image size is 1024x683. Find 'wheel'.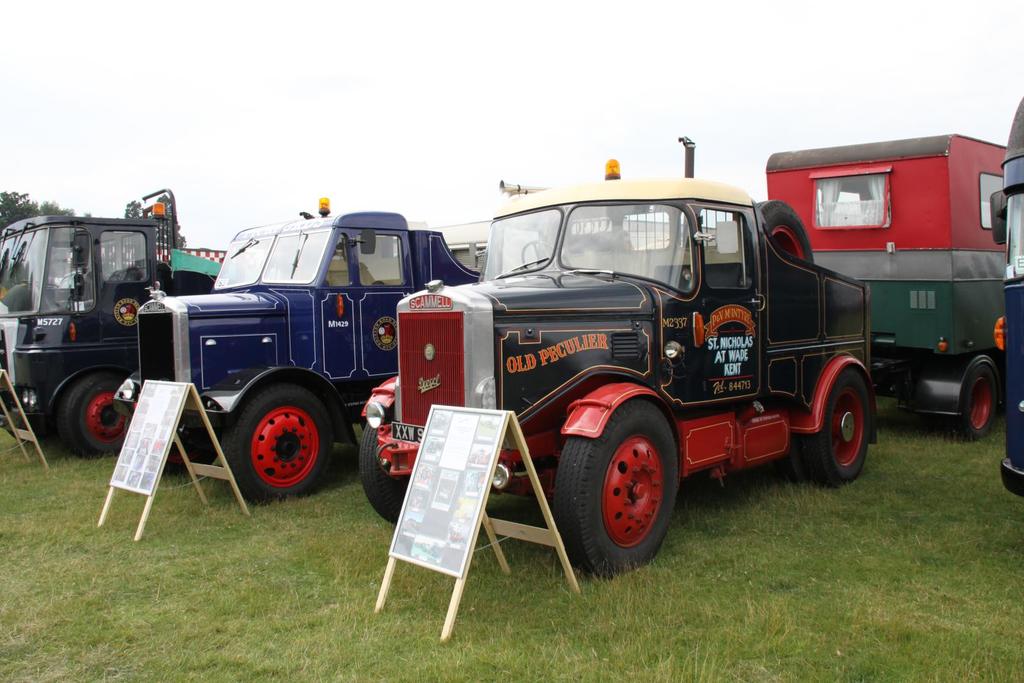
{"x1": 212, "y1": 384, "x2": 332, "y2": 499}.
